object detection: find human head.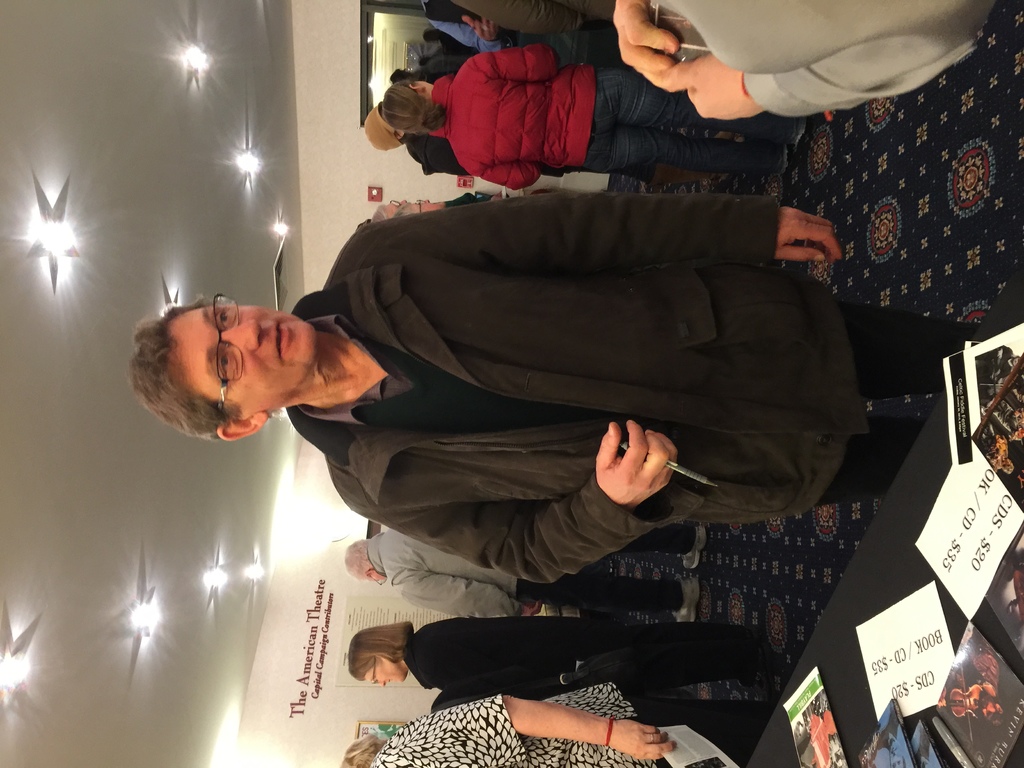
{"left": 348, "top": 626, "right": 411, "bottom": 687}.
